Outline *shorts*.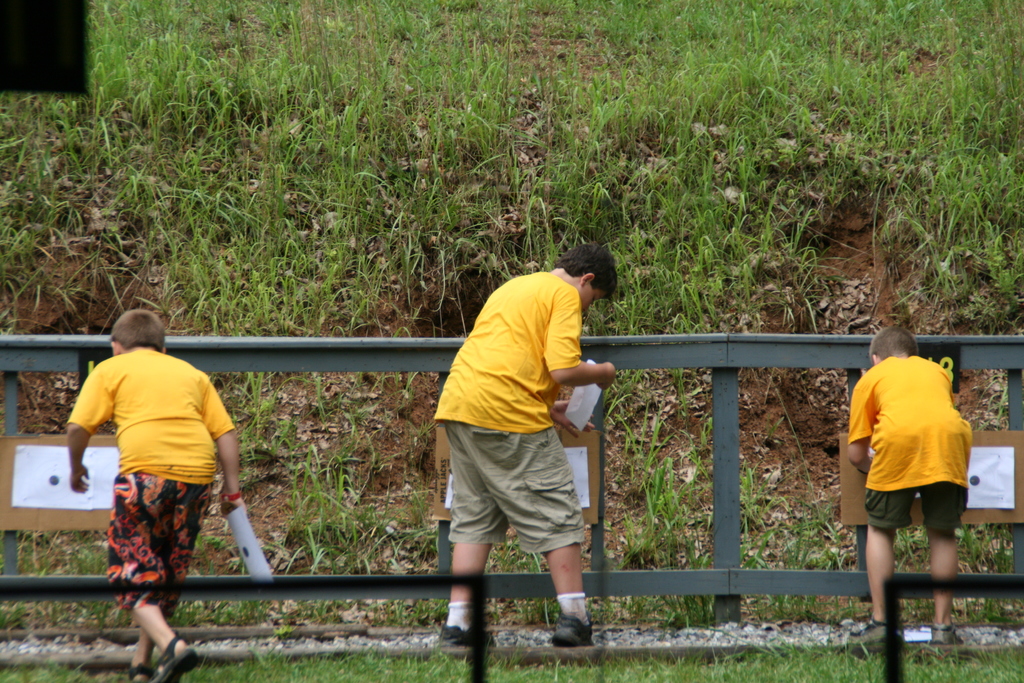
Outline: {"x1": 106, "y1": 468, "x2": 210, "y2": 610}.
